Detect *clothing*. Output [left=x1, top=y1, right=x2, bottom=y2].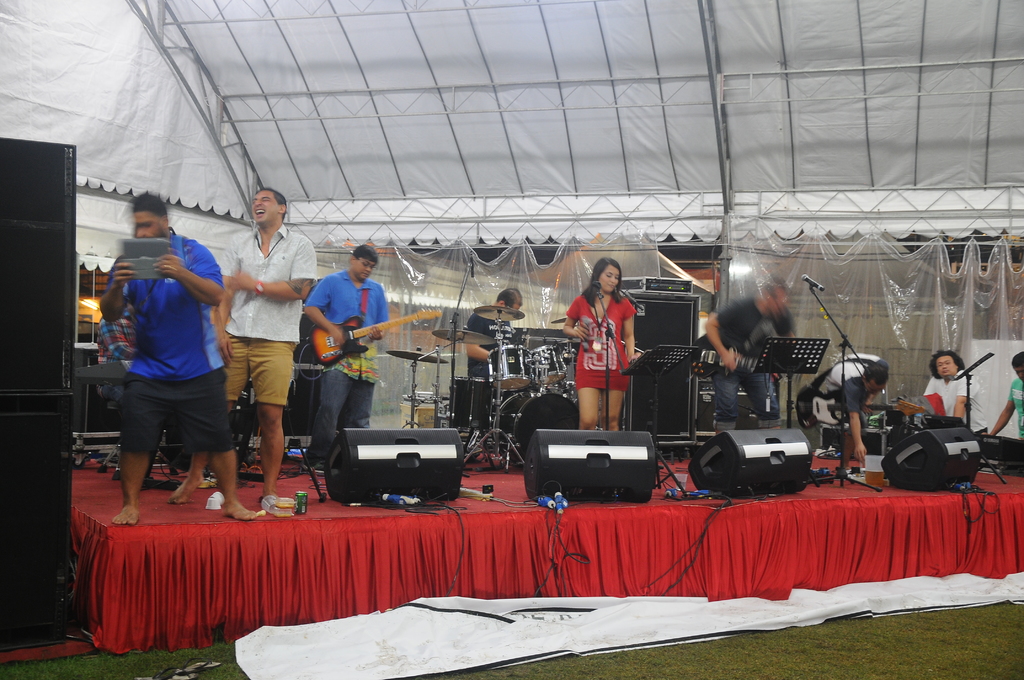
[left=689, top=294, right=798, bottom=431].
